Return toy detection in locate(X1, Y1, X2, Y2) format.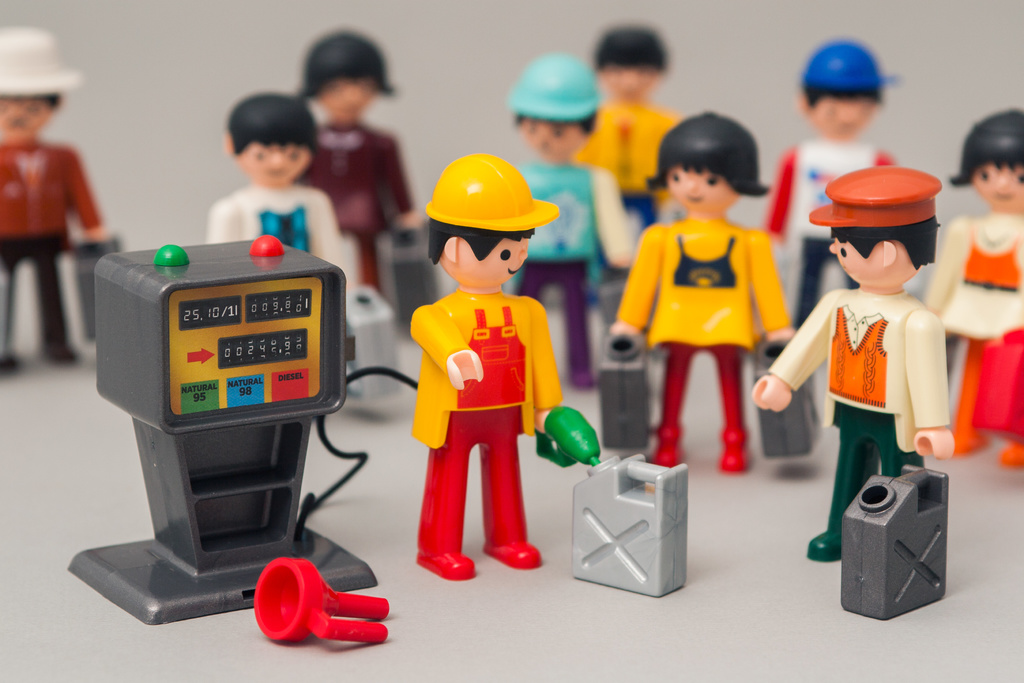
locate(571, 453, 688, 599).
